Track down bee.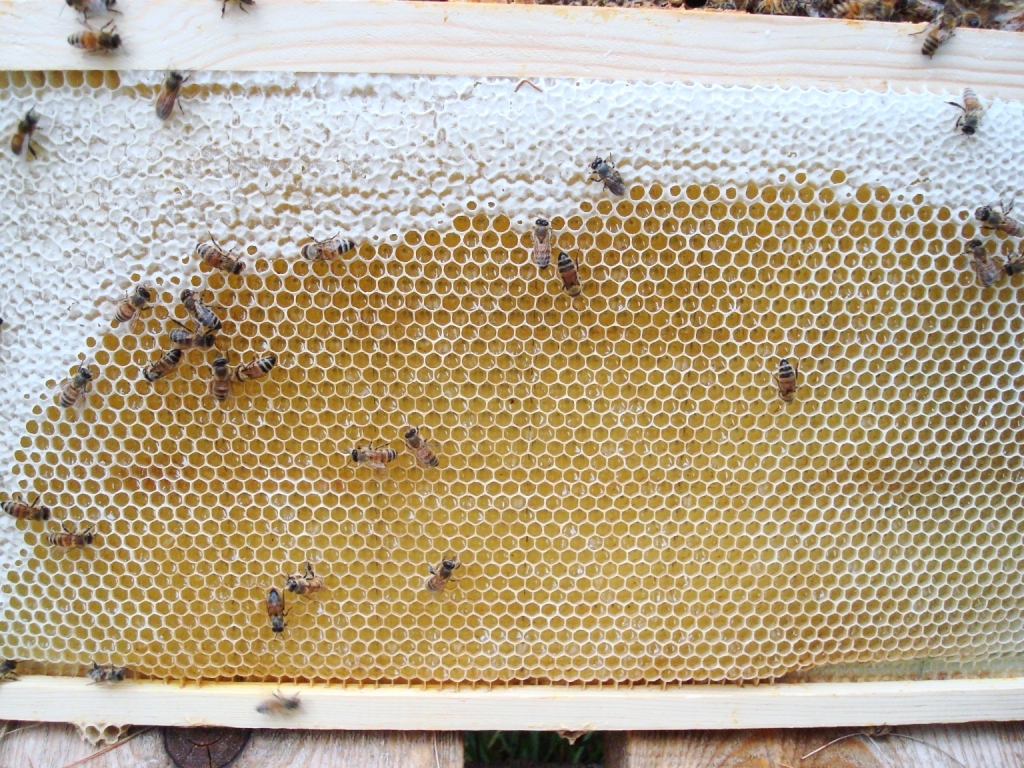
Tracked to 524/208/555/270.
